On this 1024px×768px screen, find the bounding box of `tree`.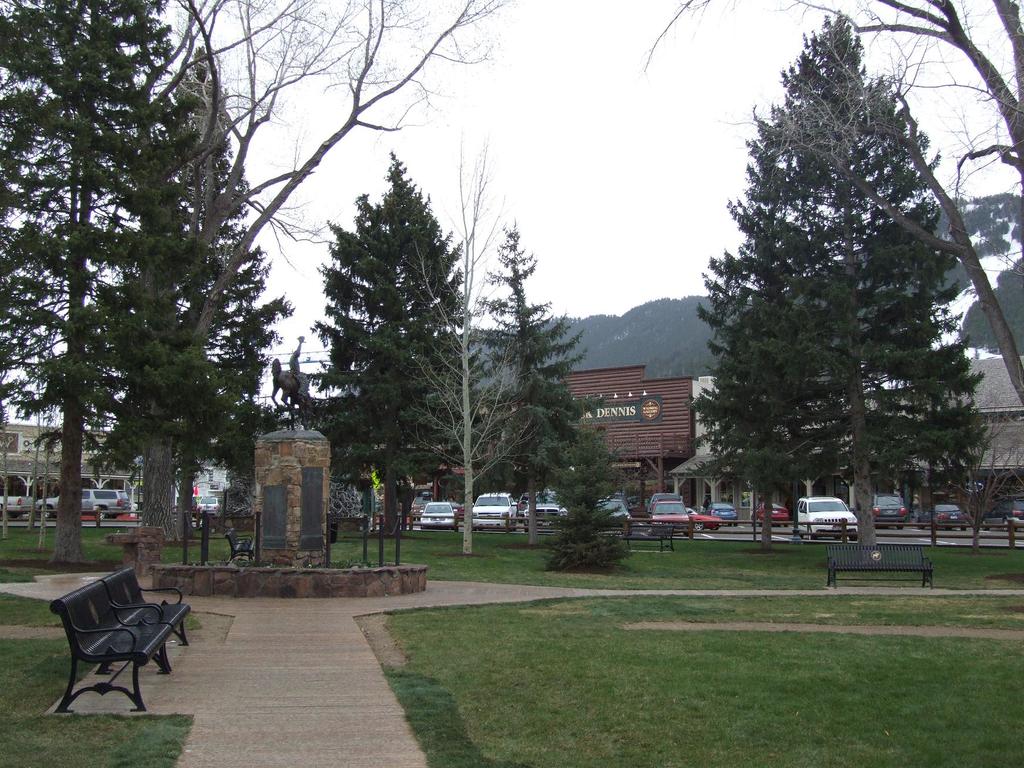
Bounding box: {"x1": 399, "y1": 135, "x2": 546, "y2": 553}.
